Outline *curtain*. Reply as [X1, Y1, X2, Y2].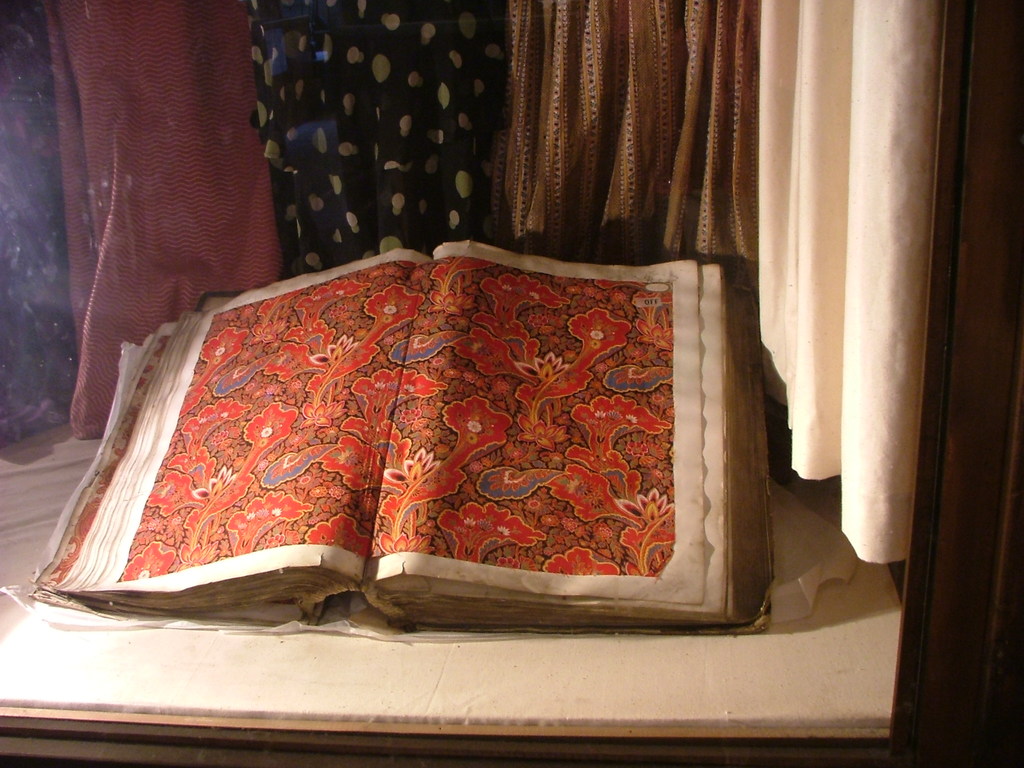
[41, 0, 290, 436].
